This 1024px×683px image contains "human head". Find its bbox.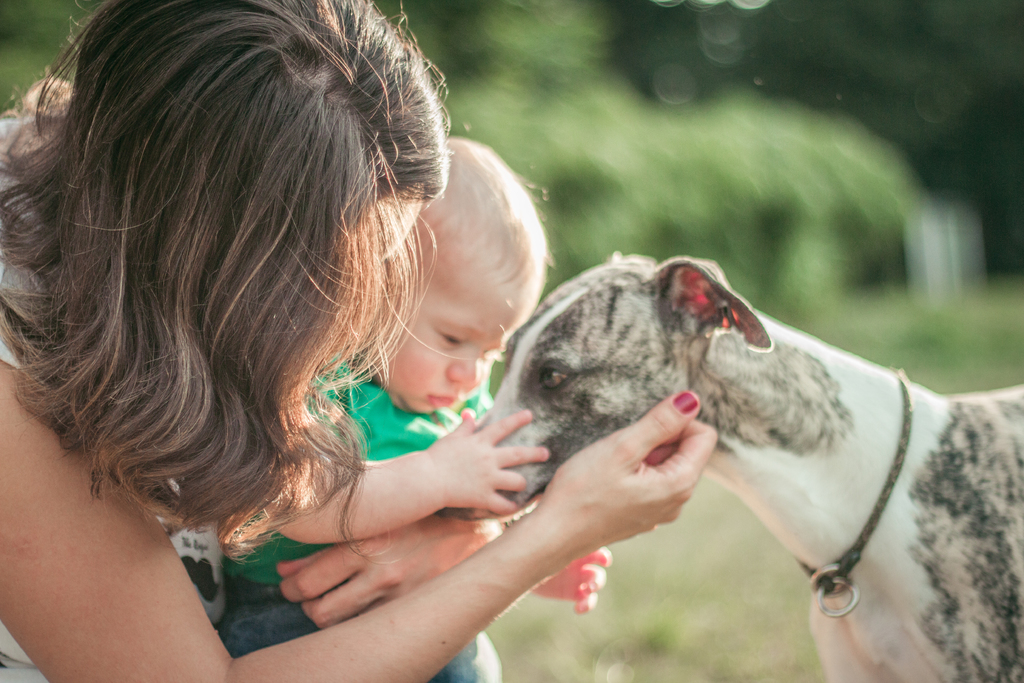
select_region(36, 24, 461, 481).
